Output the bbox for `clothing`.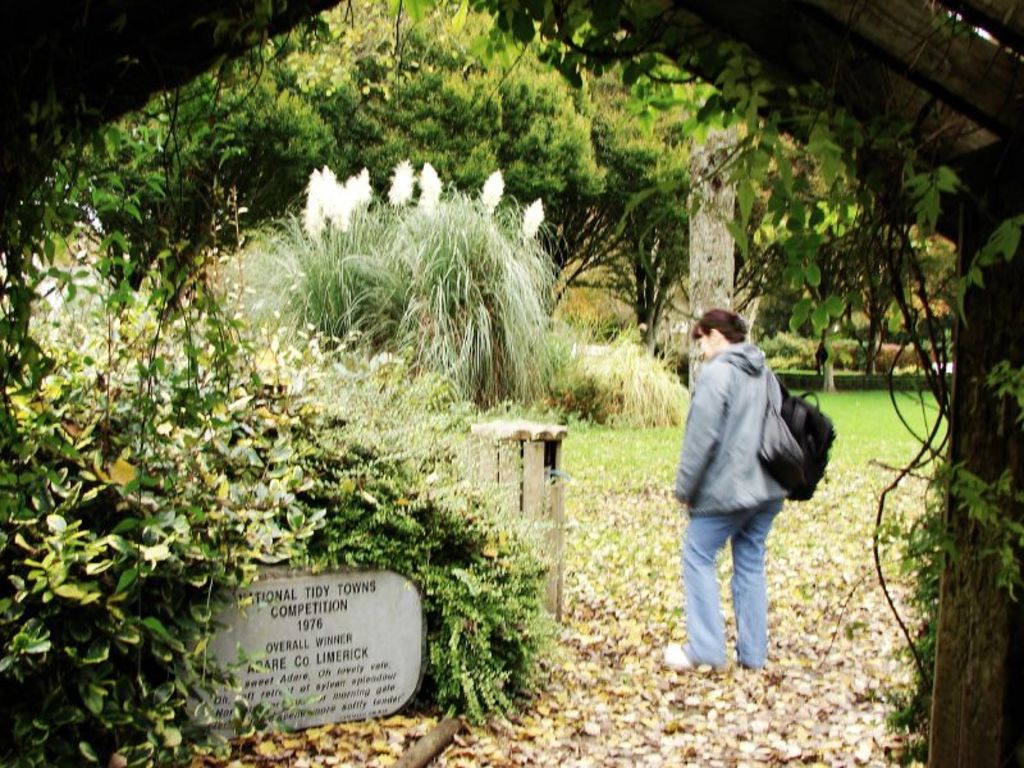
bbox(672, 288, 832, 648).
